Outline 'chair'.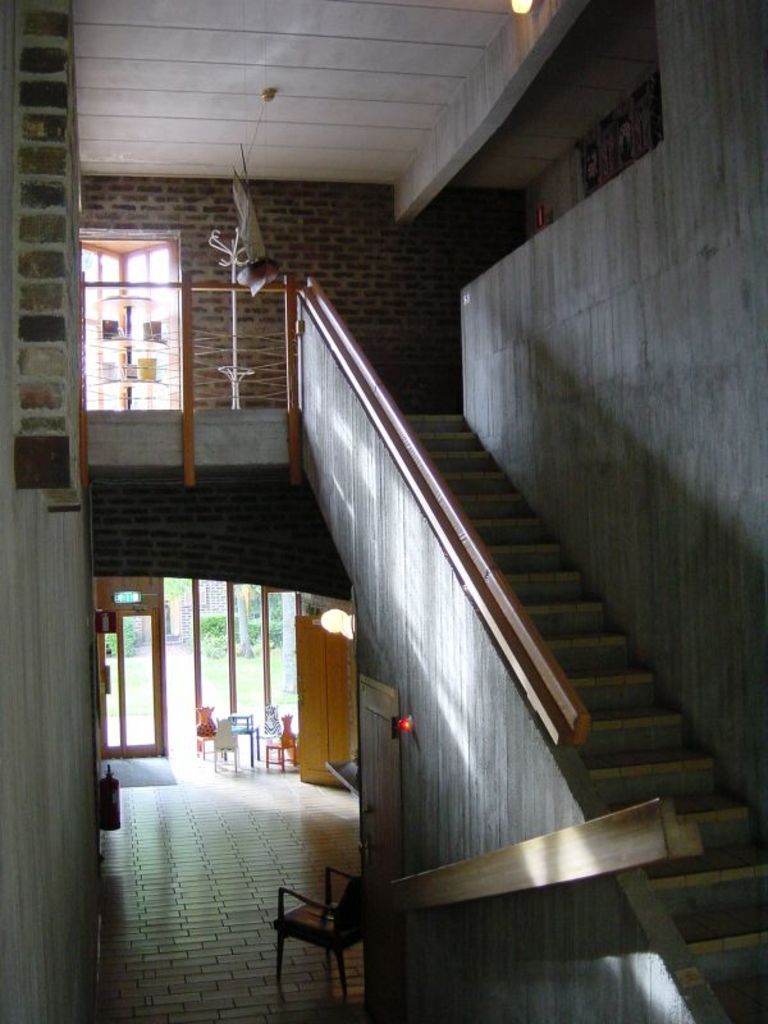
Outline: <region>278, 840, 374, 998</region>.
